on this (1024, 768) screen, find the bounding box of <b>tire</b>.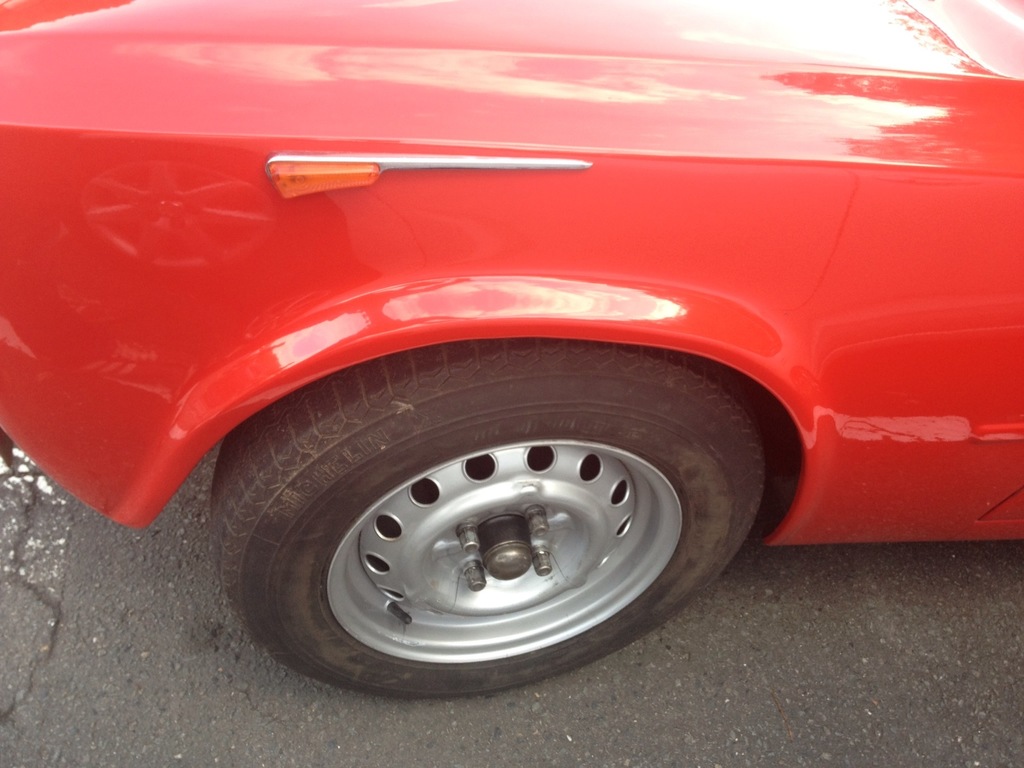
Bounding box: bbox(186, 338, 796, 695).
